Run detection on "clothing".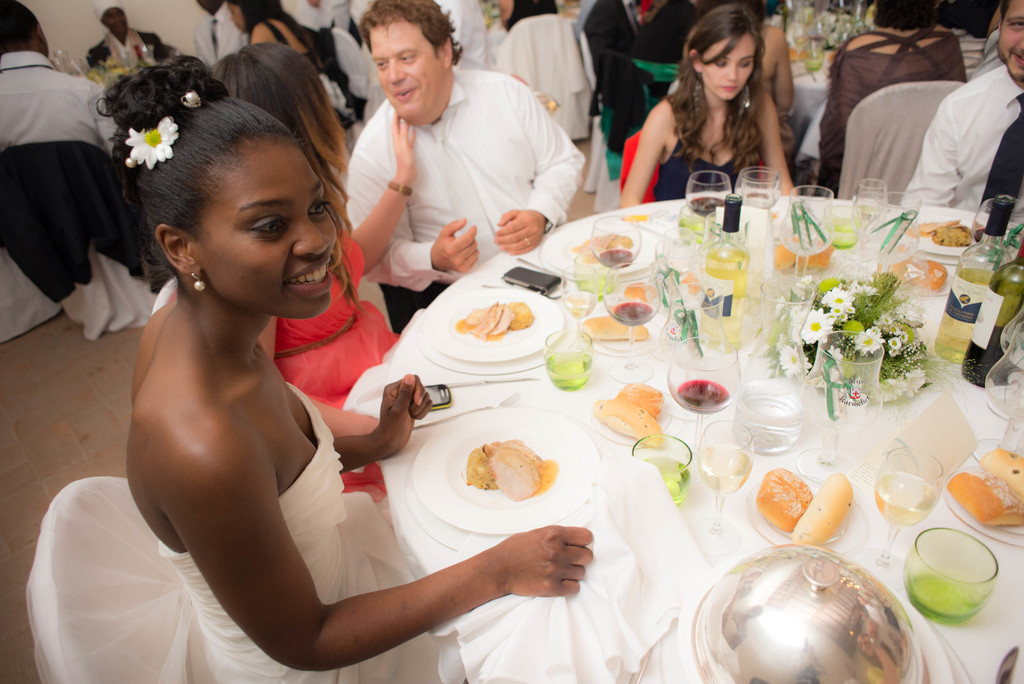
Result: [x1=319, y1=40, x2=596, y2=301].
